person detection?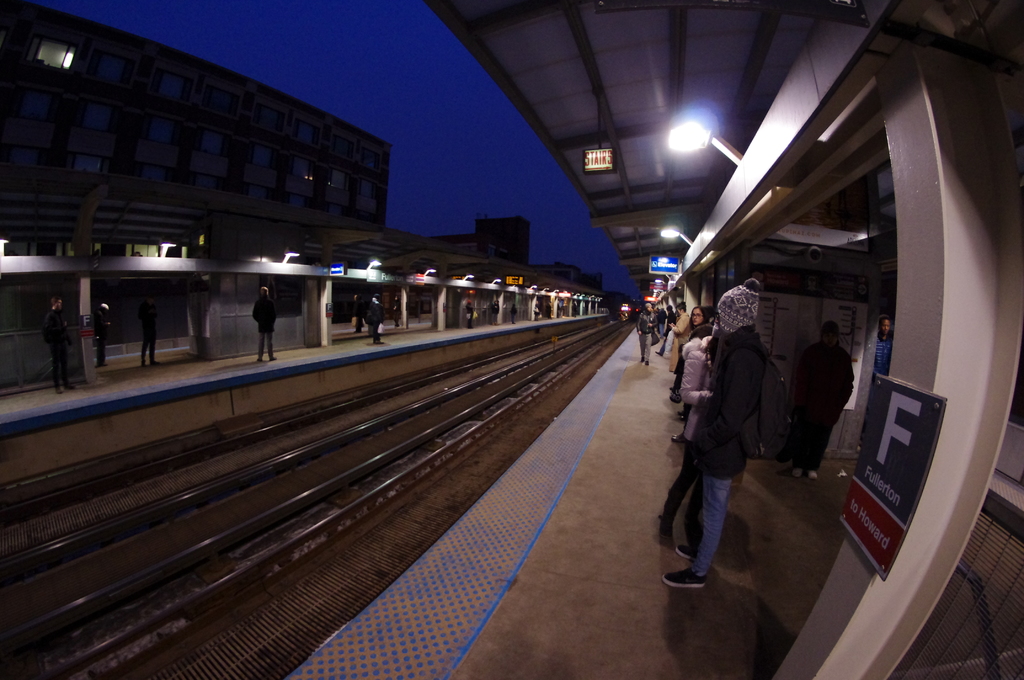
crop(44, 296, 73, 394)
